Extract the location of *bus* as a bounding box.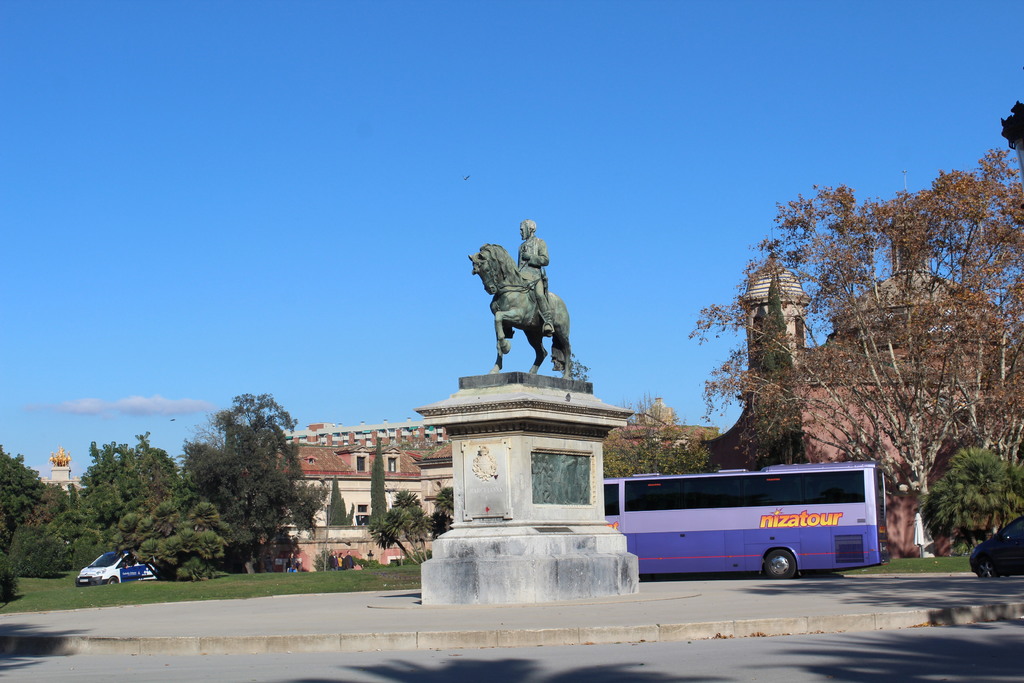
598, 462, 884, 576.
